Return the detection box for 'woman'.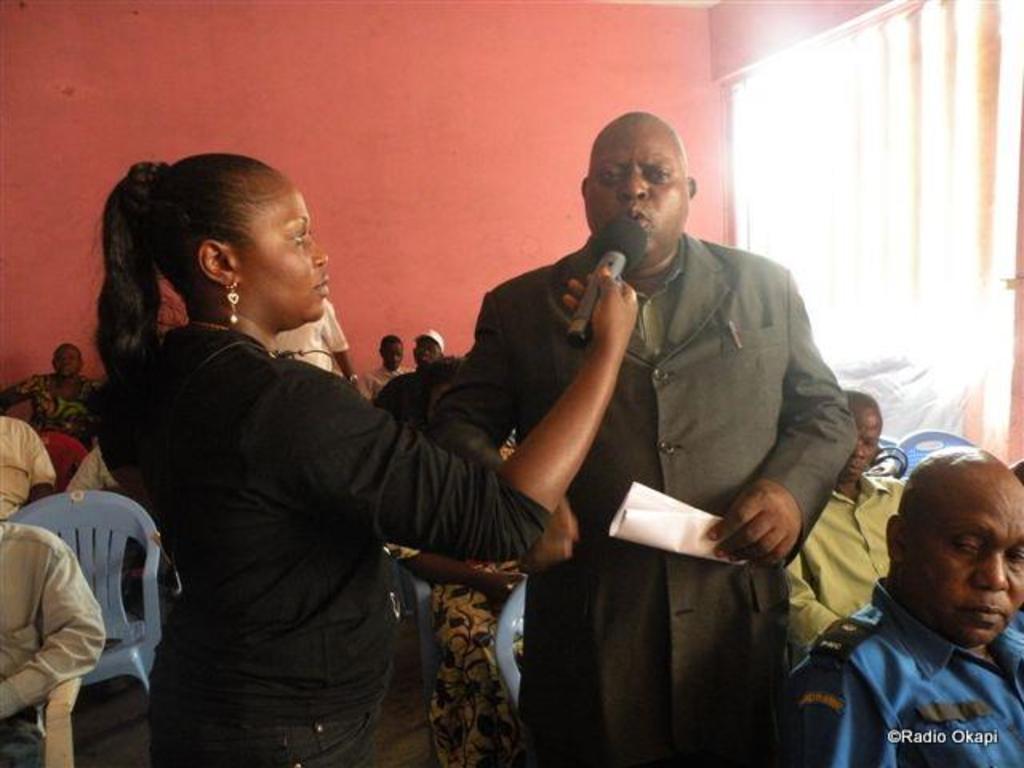
l=0, t=338, r=98, b=475.
